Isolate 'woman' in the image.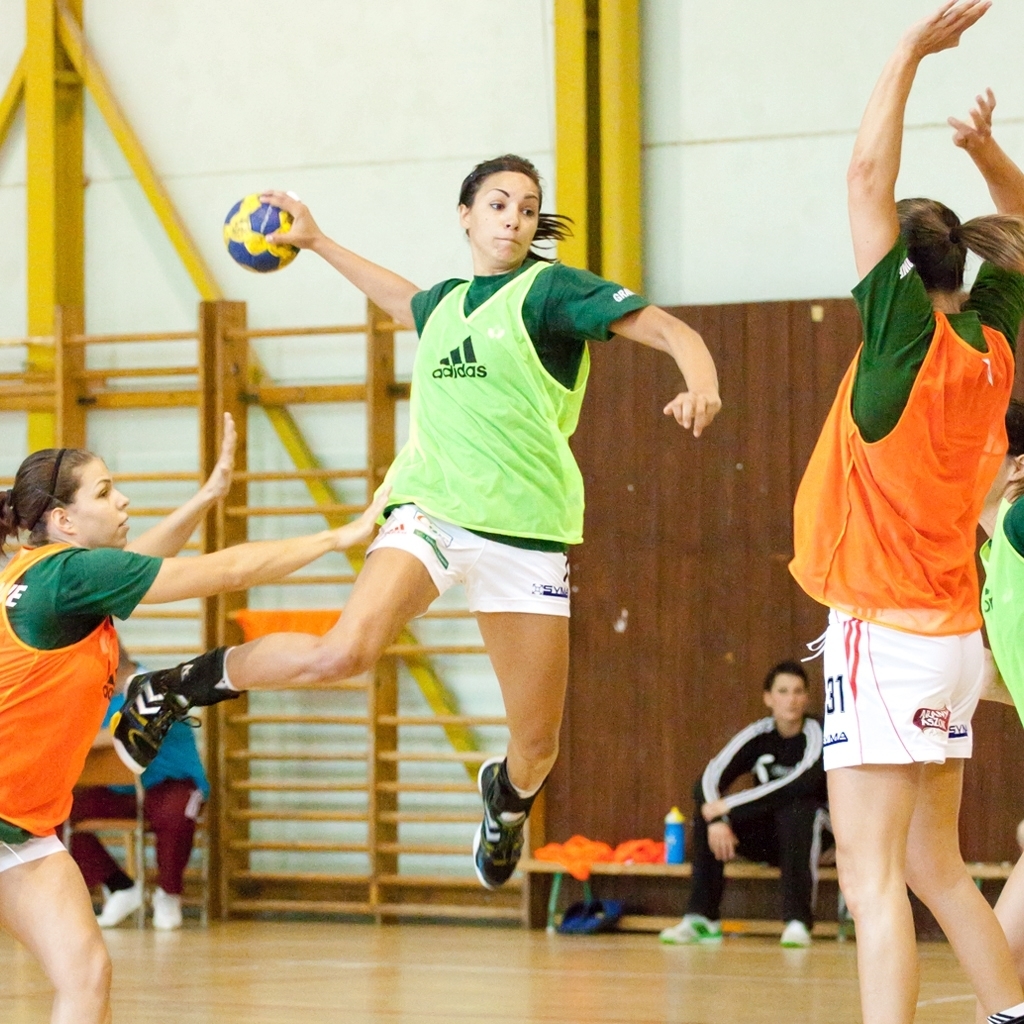
Isolated region: (110,148,725,896).
